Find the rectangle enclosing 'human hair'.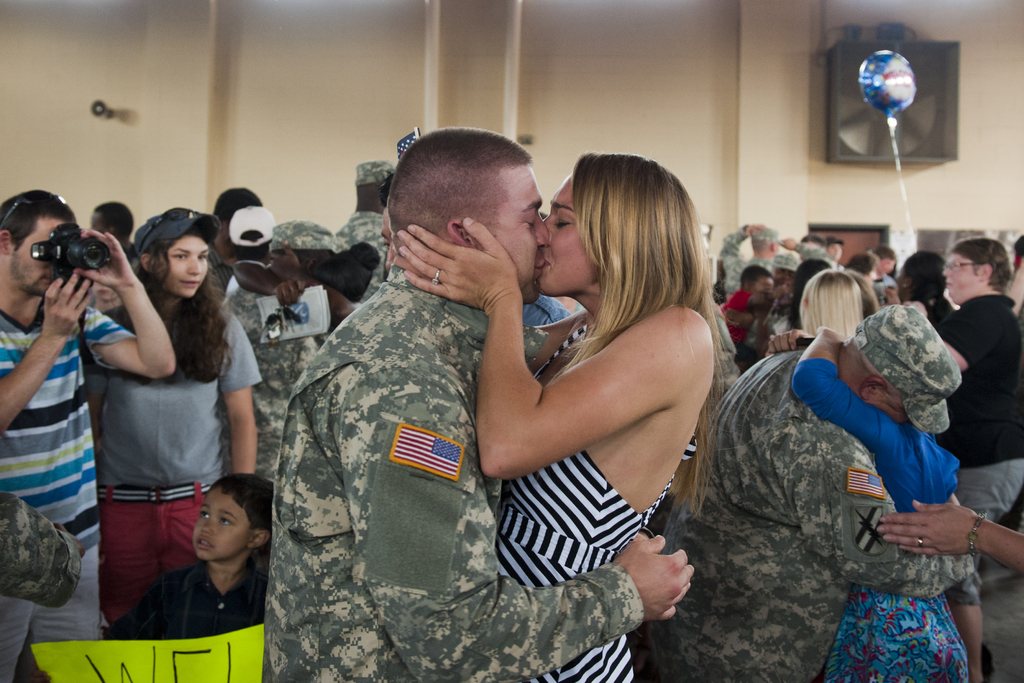
bbox=(387, 125, 536, 272).
